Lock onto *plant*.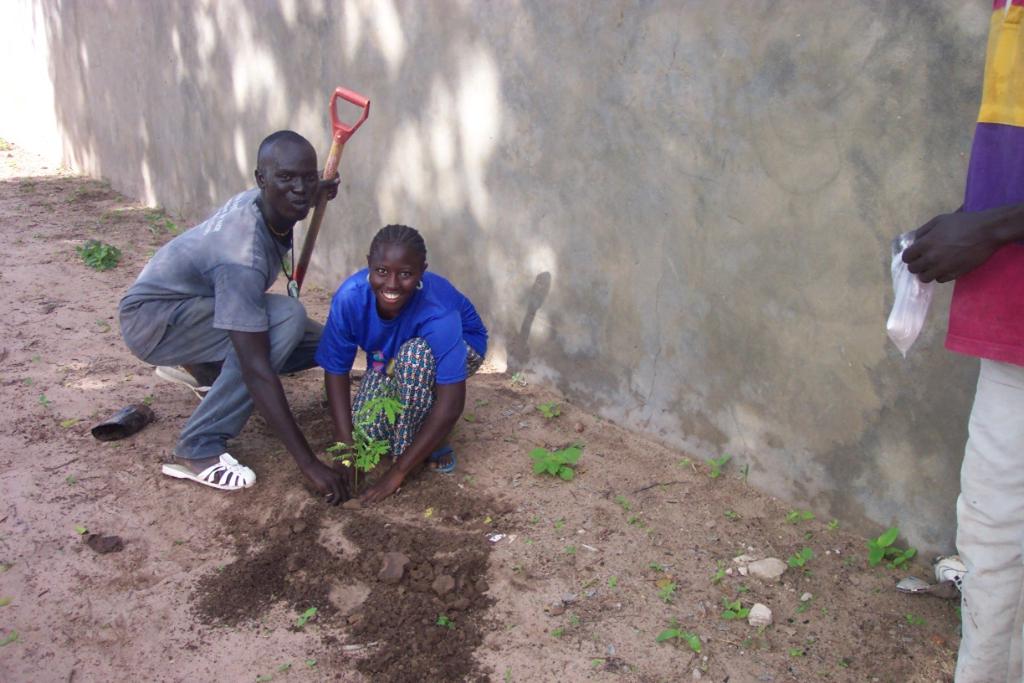
Locked: x1=73 y1=236 x2=119 y2=270.
